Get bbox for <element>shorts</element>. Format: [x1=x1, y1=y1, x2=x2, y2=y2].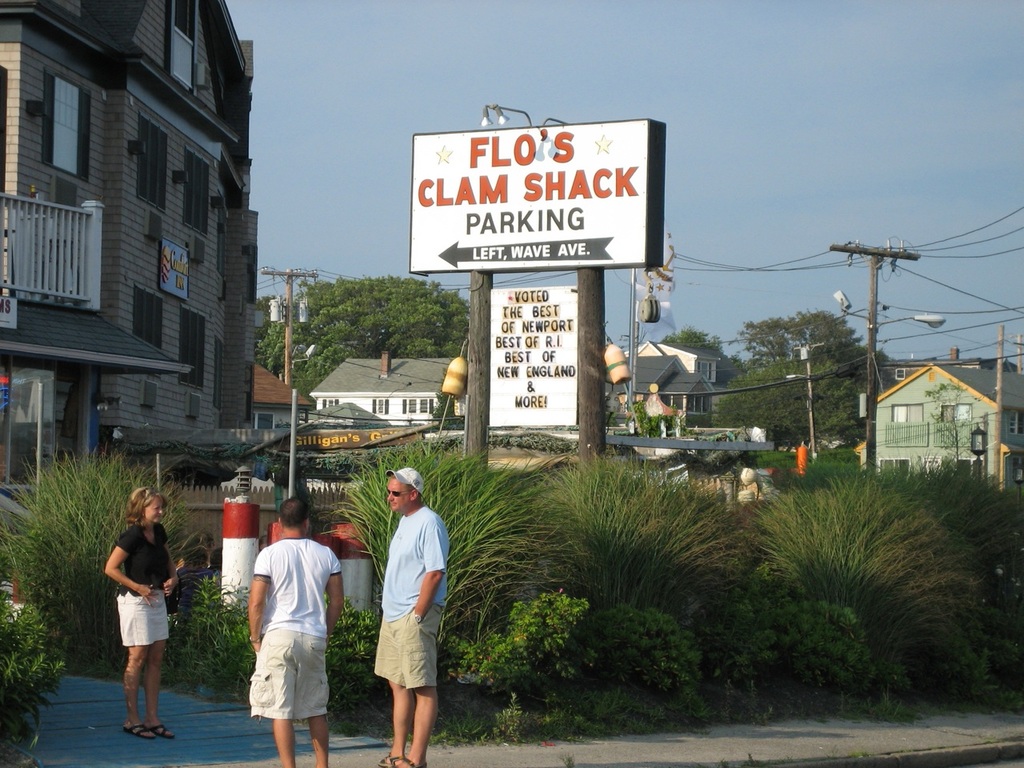
[x1=358, y1=599, x2=438, y2=708].
